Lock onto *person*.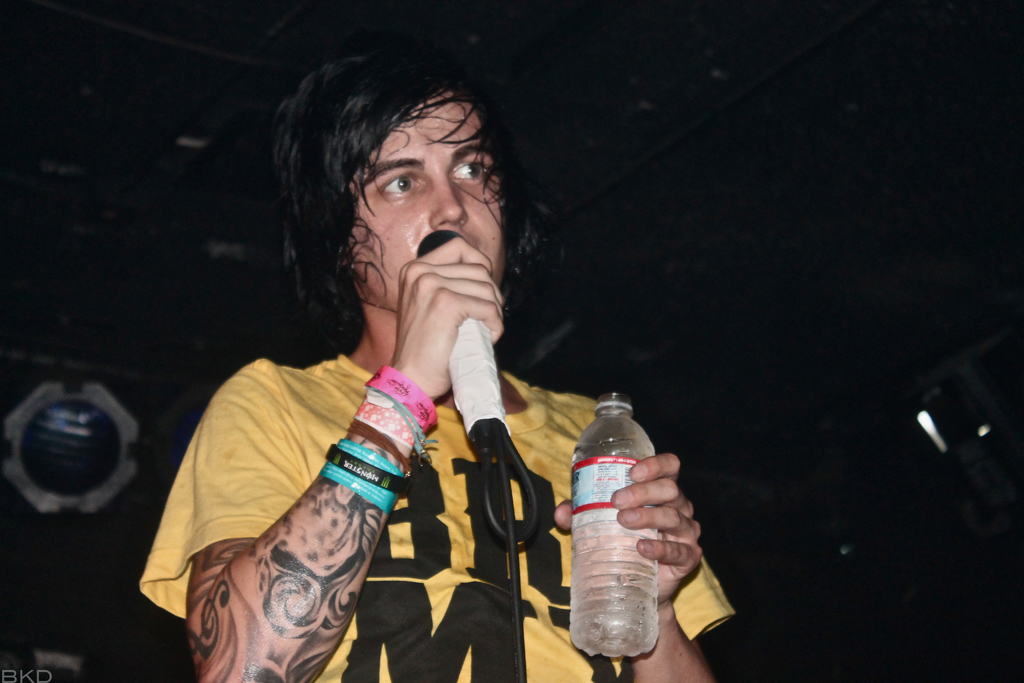
Locked: <bbox>152, 63, 618, 682</bbox>.
